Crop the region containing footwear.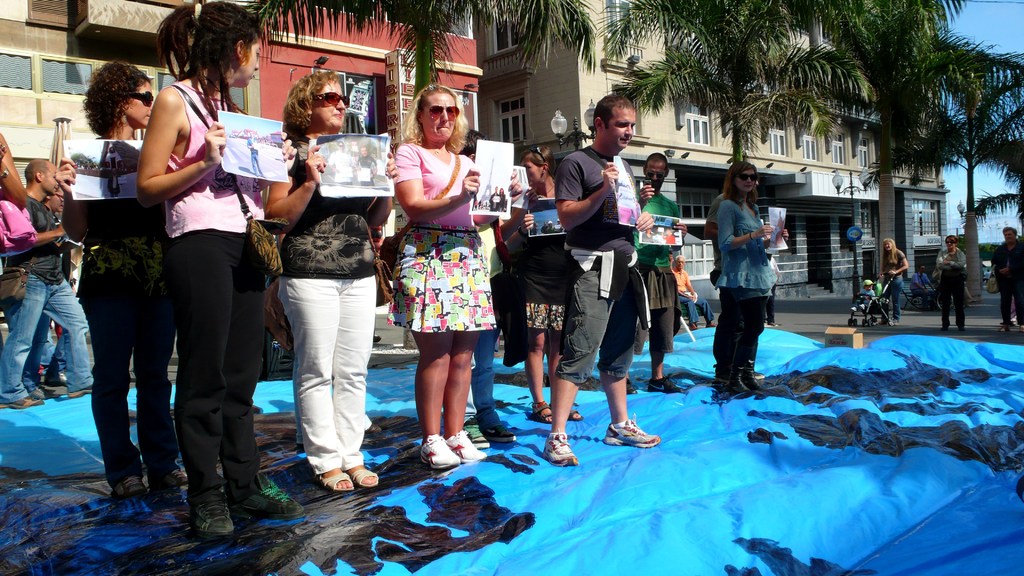
Crop region: [left=1016, top=325, right=1023, bottom=333].
